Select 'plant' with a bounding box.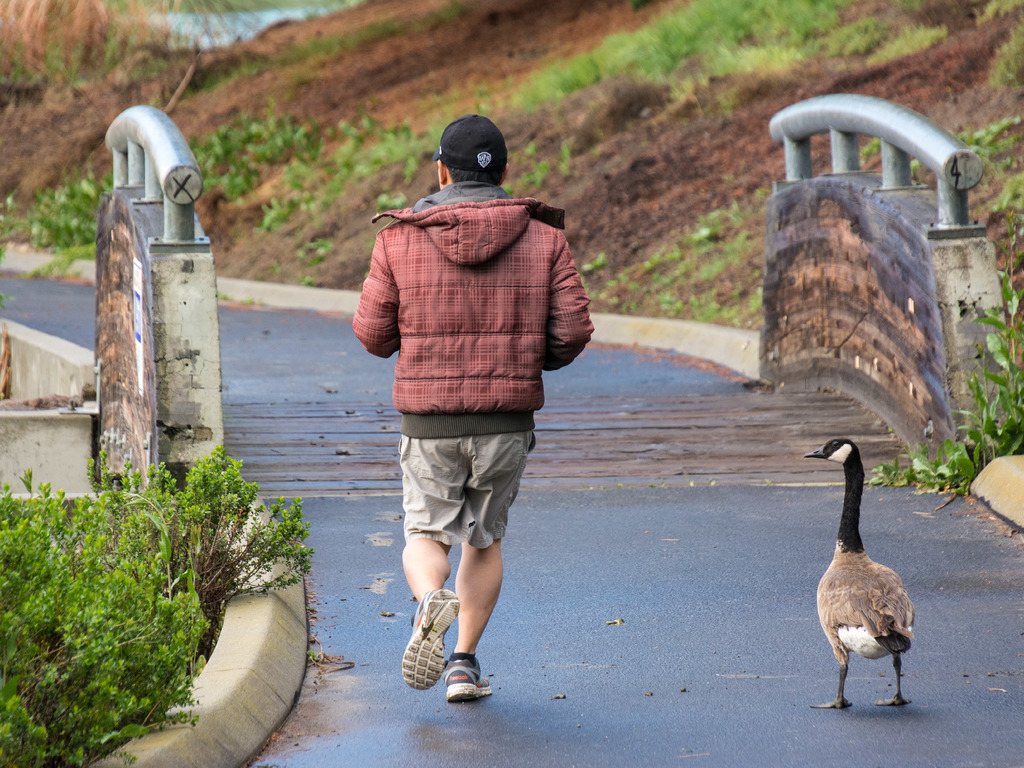
[996,13,1023,95].
